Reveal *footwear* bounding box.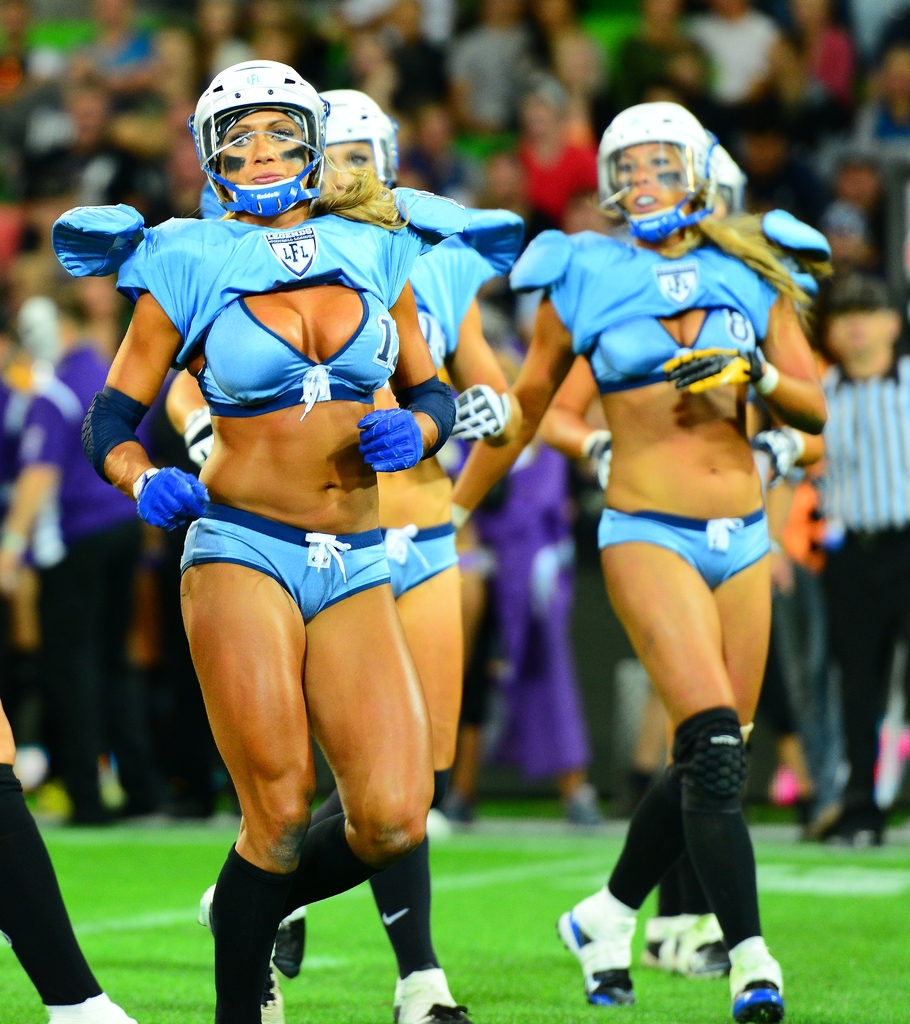
Revealed: x1=653, y1=907, x2=728, y2=987.
